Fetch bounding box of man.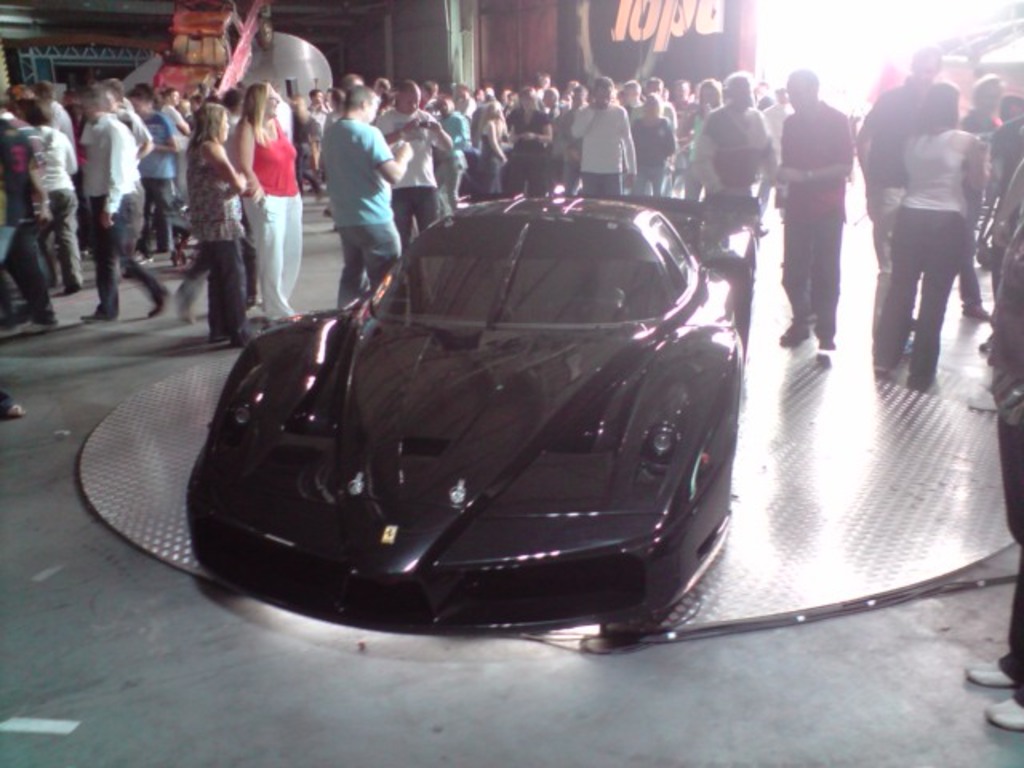
Bbox: [x1=299, y1=85, x2=323, y2=192].
